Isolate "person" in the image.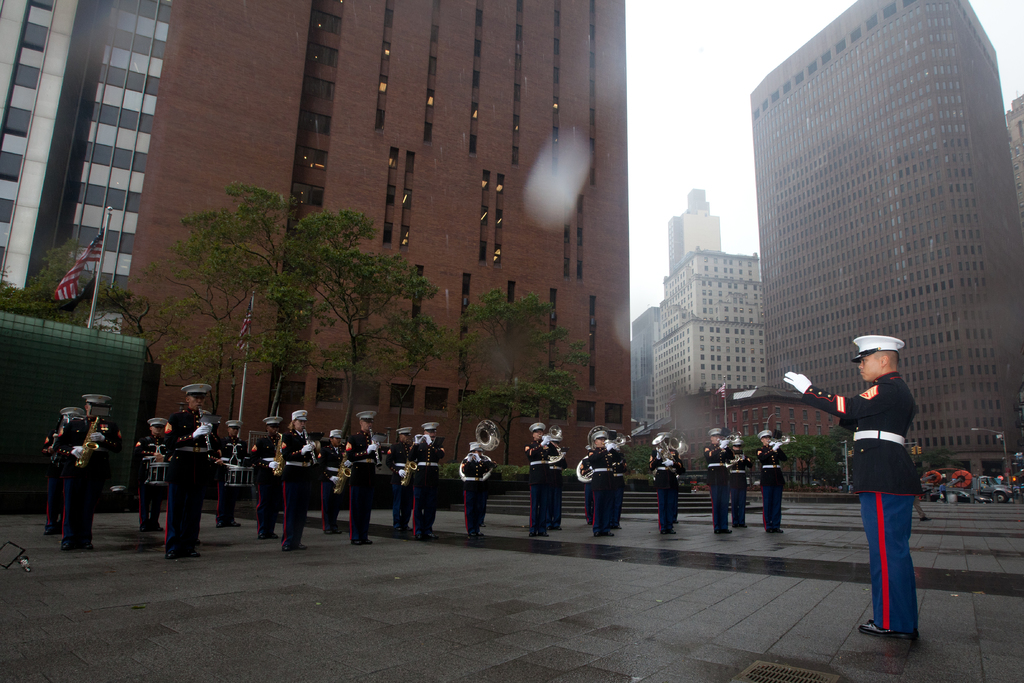
Isolated region: (320, 434, 344, 539).
